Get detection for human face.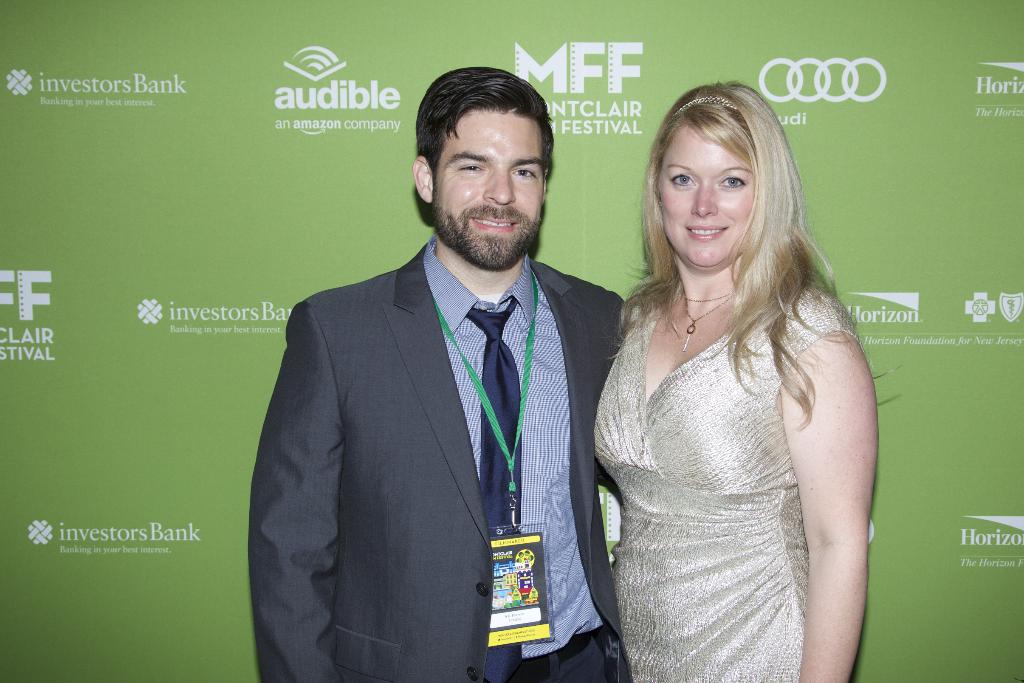
Detection: Rect(654, 147, 755, 264).
